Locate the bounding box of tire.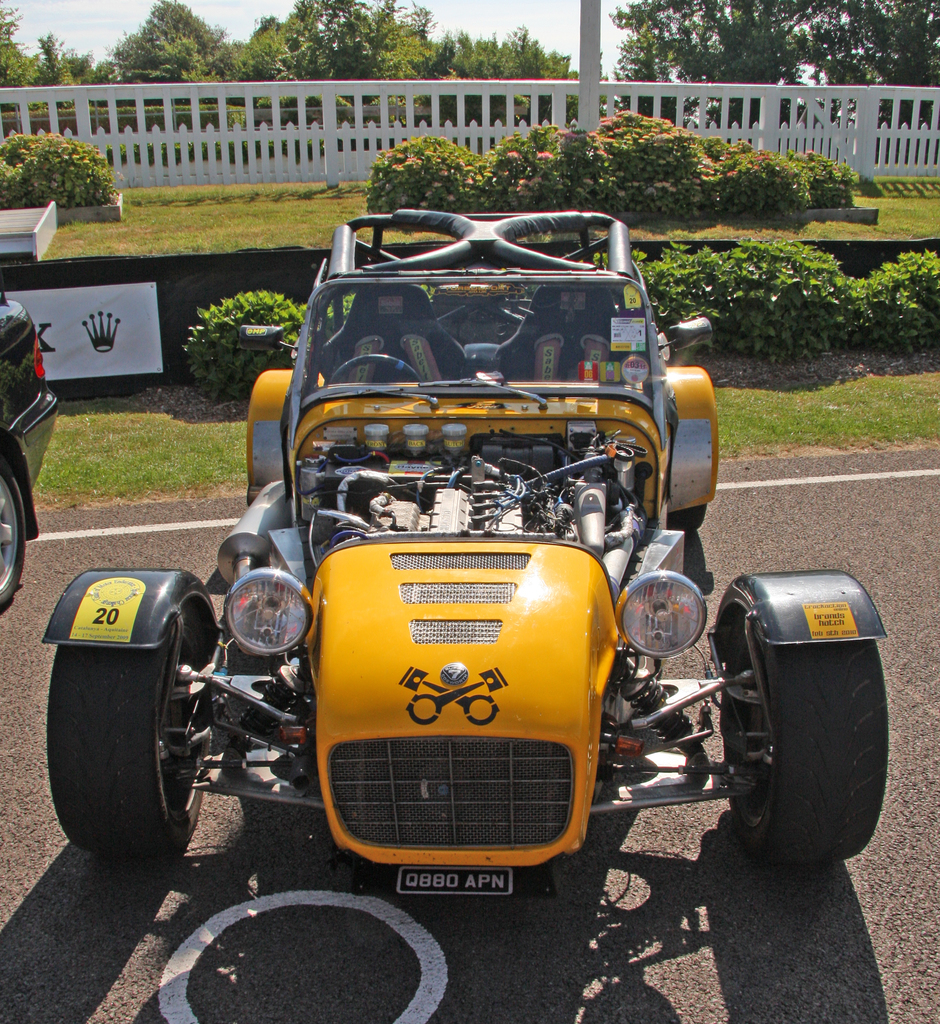
Bounding box: box=[669, 504, 706, 529].
